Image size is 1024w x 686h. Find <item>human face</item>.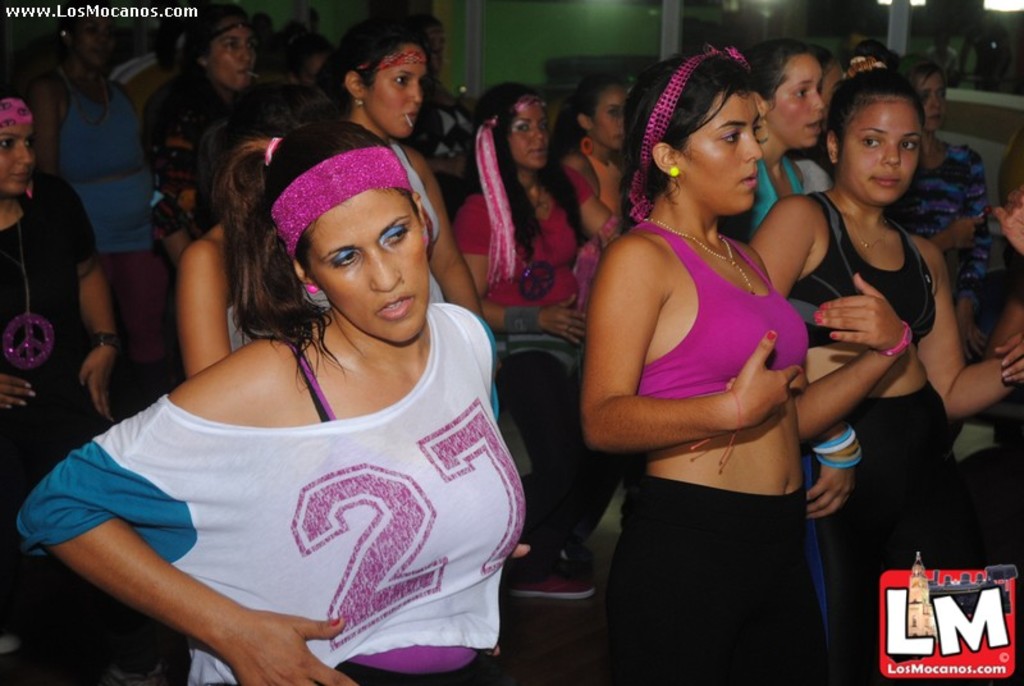
select_region(920, 68, 950, 134).
